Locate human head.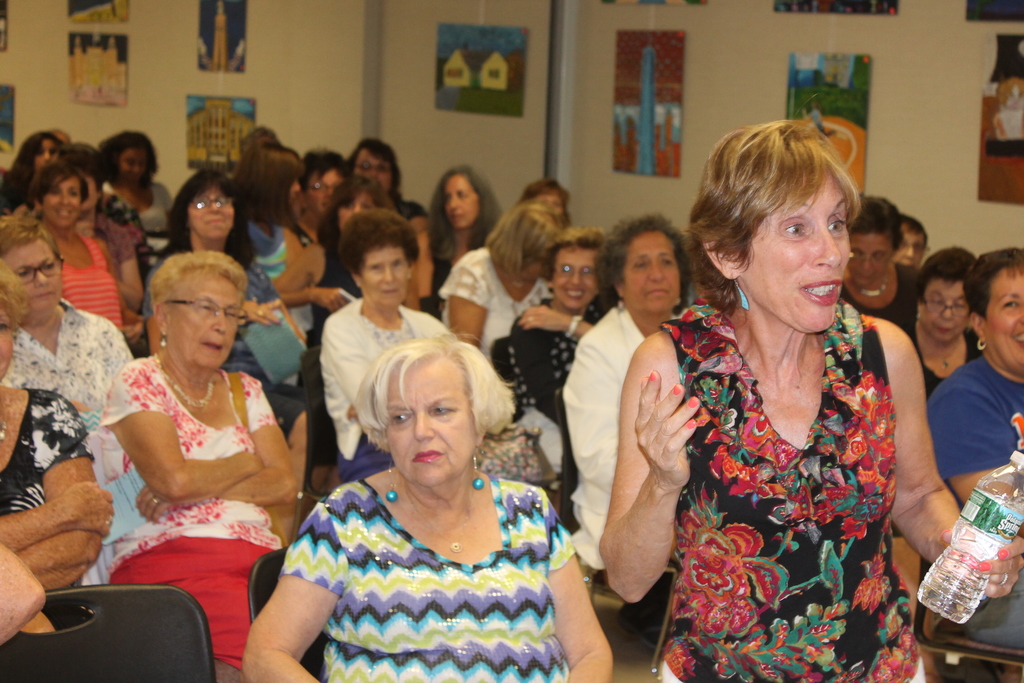
Bounding box: x1=356 y1=140 x2=400 y2=191.
